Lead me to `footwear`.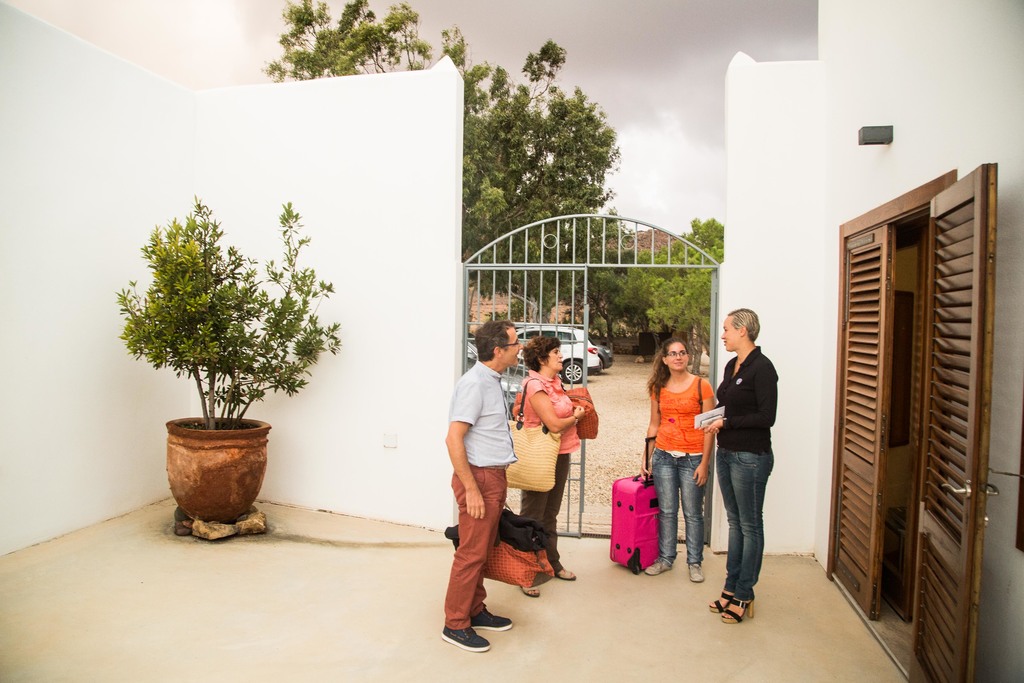
Lead to select_region(557, 566, 575, 577).
